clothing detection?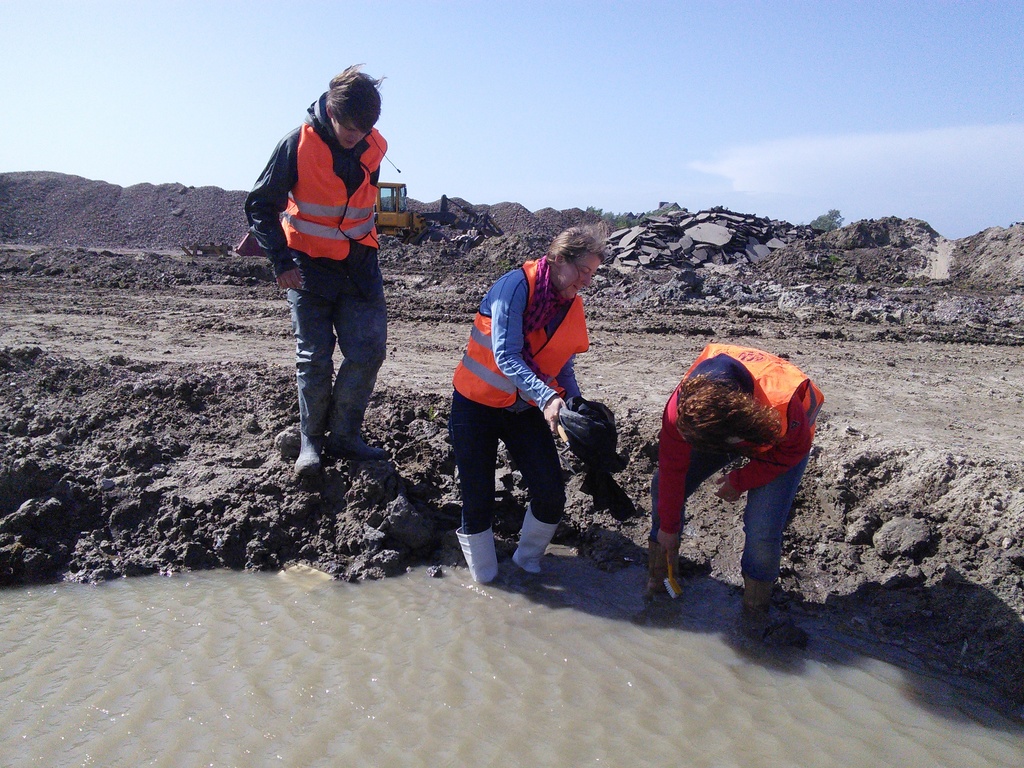
pyautogui.locateOnScreen(252, 72, 406, 439)
